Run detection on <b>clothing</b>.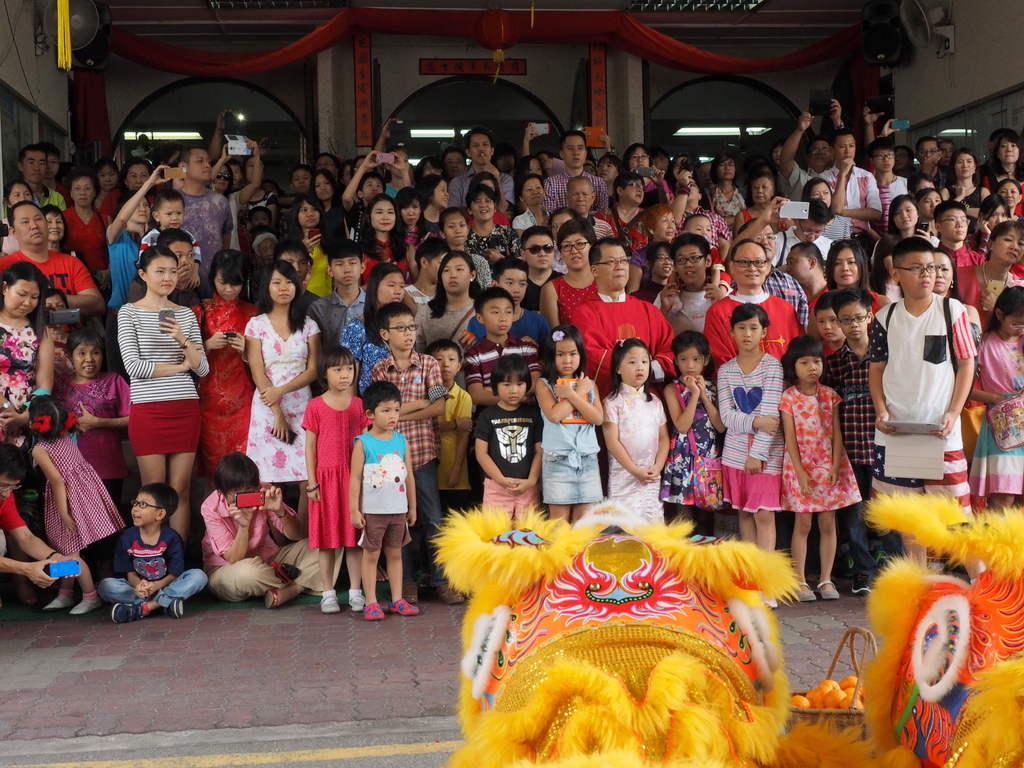
Result: bbox(657, 274, 728, 340).
